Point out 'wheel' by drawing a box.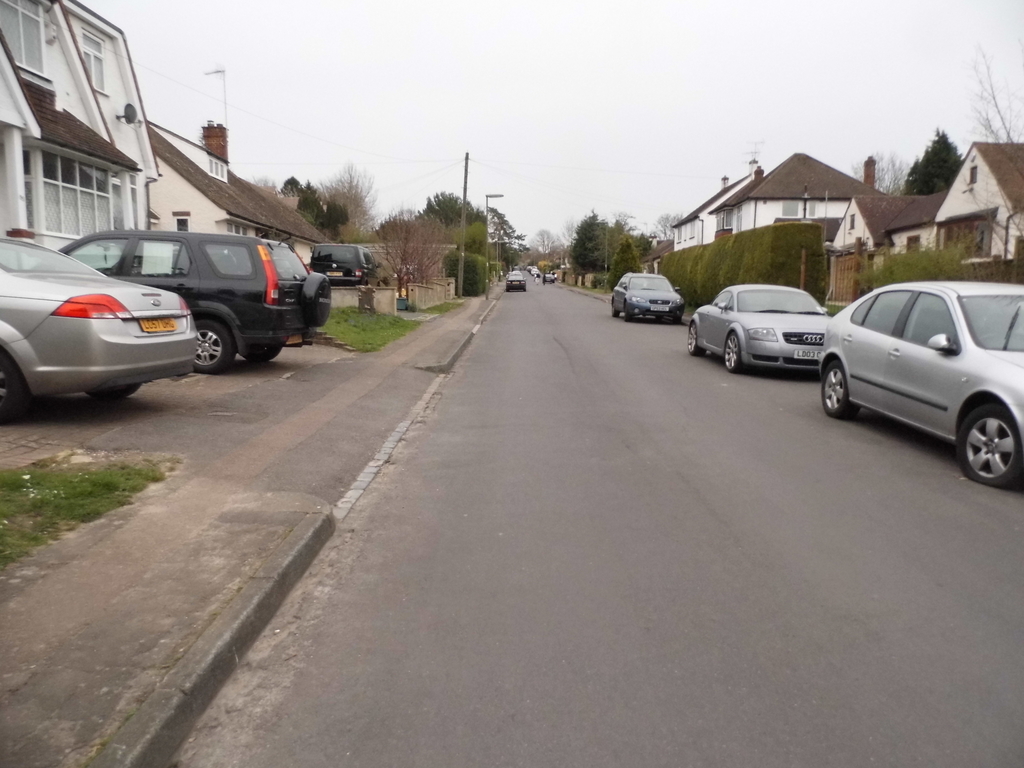
<box>609,298,621,317</box>.
